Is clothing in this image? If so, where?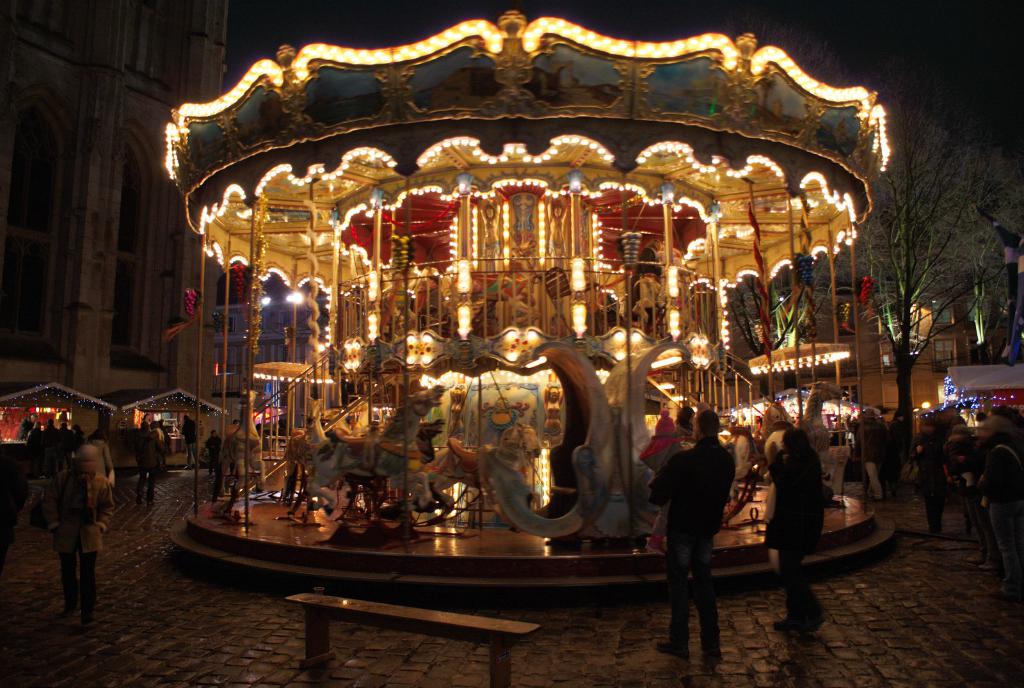
Yes, at l=650, t=441, r=749, b=638.
